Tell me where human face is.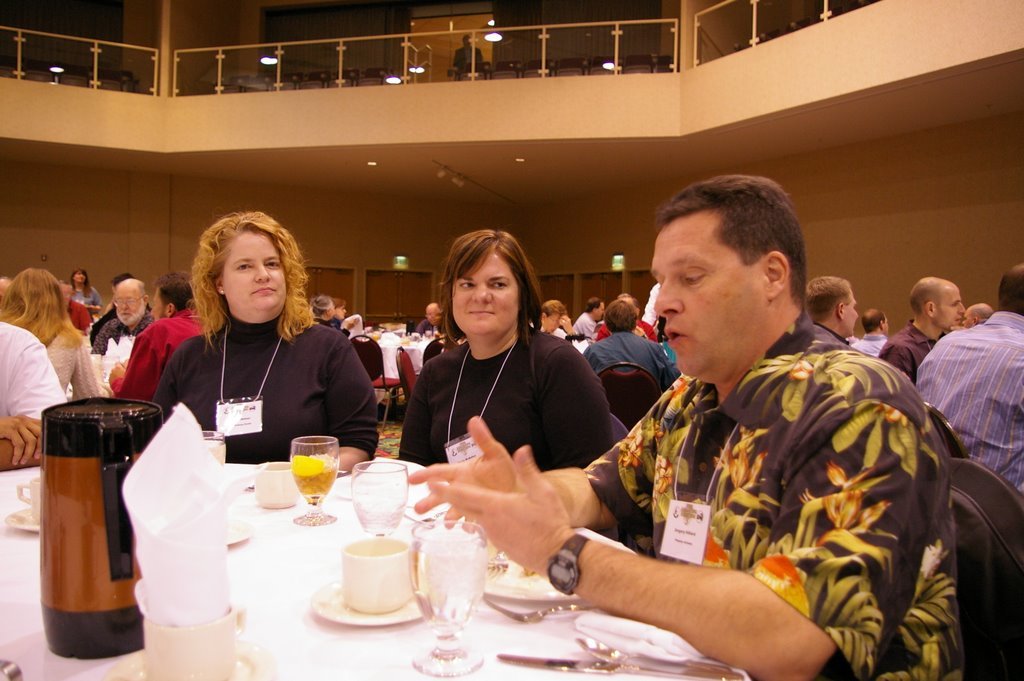
human face is at locate(844, 288, 859, 332).
